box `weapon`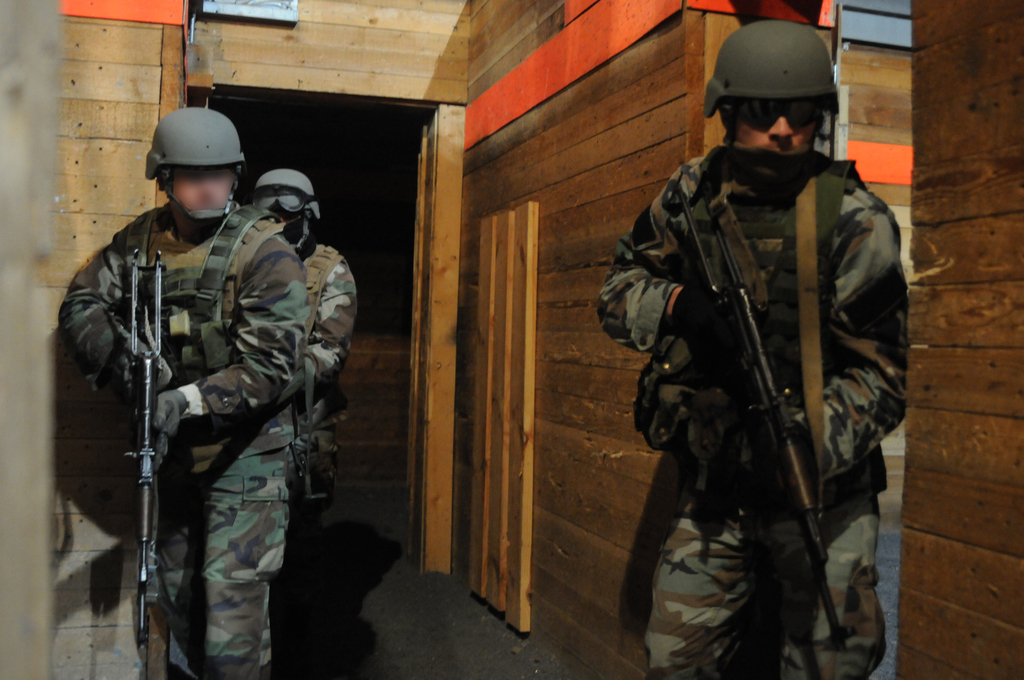
[109,238,163,632]
